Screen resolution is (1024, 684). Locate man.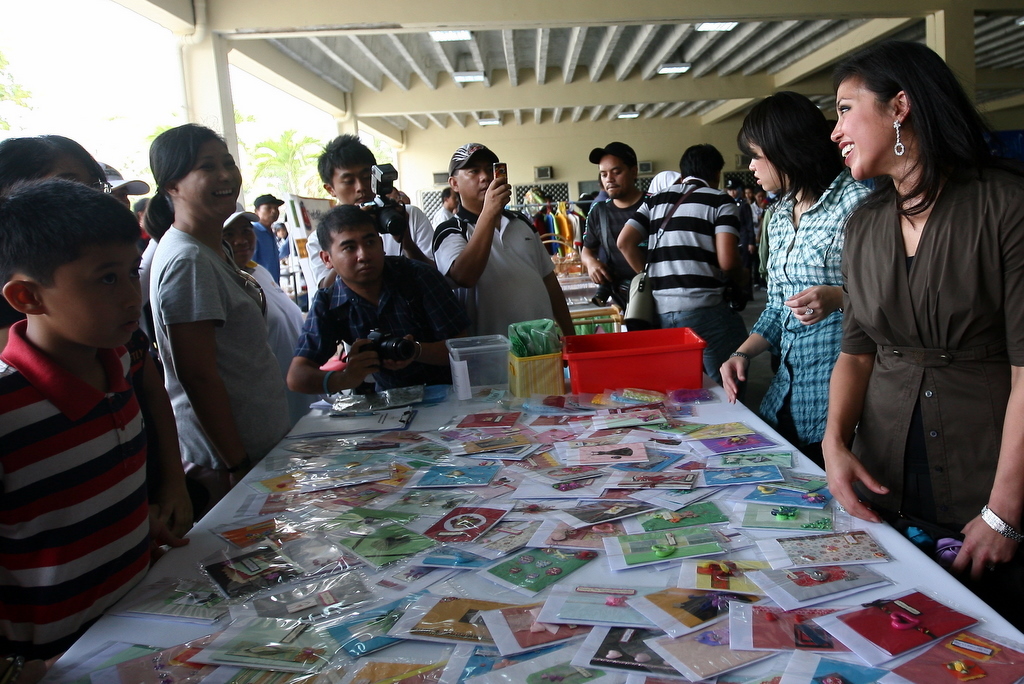
(425,134,579,360).
